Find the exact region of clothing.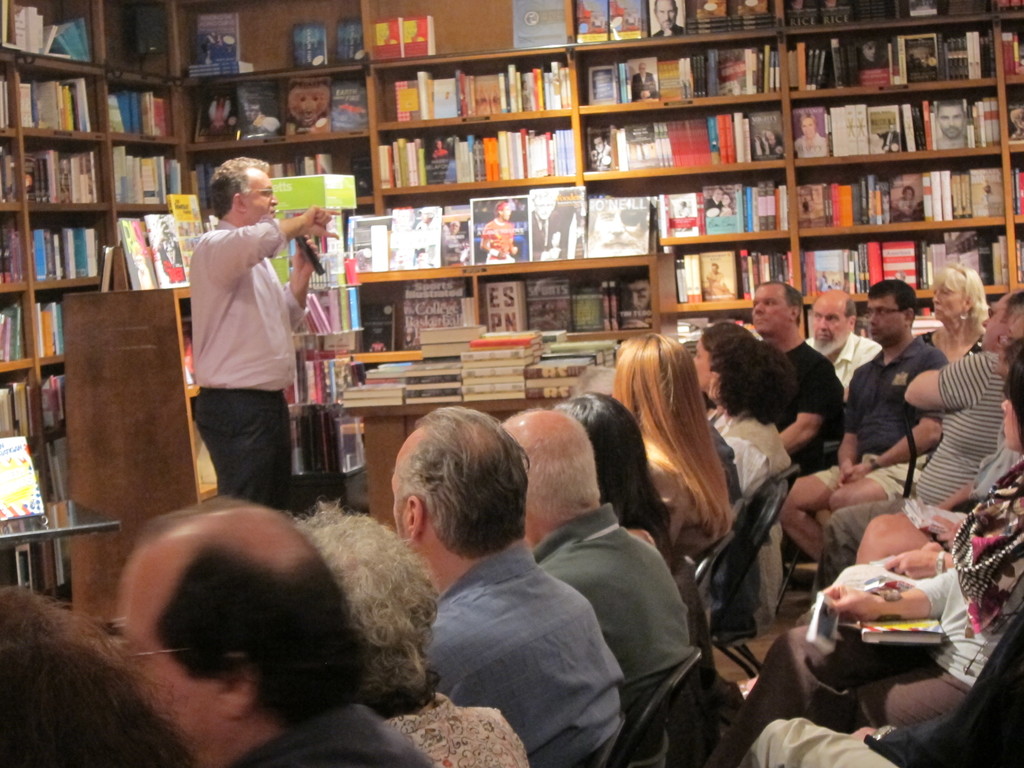
Exact region: box=[416, 543, 624, 767].
